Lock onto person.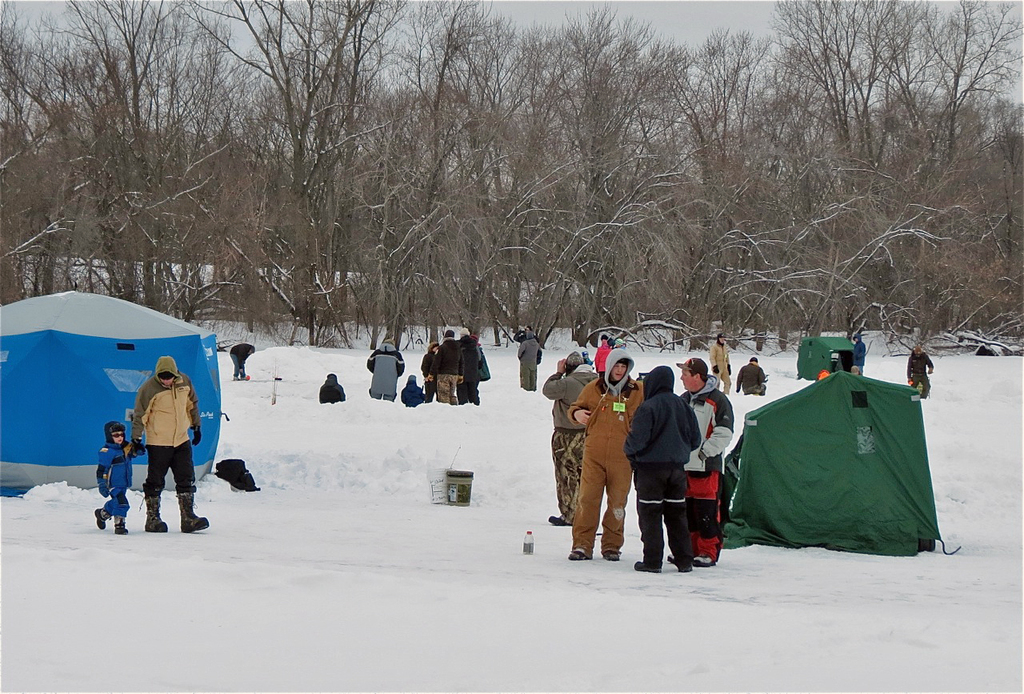
Locked: 98/420/139/532.
